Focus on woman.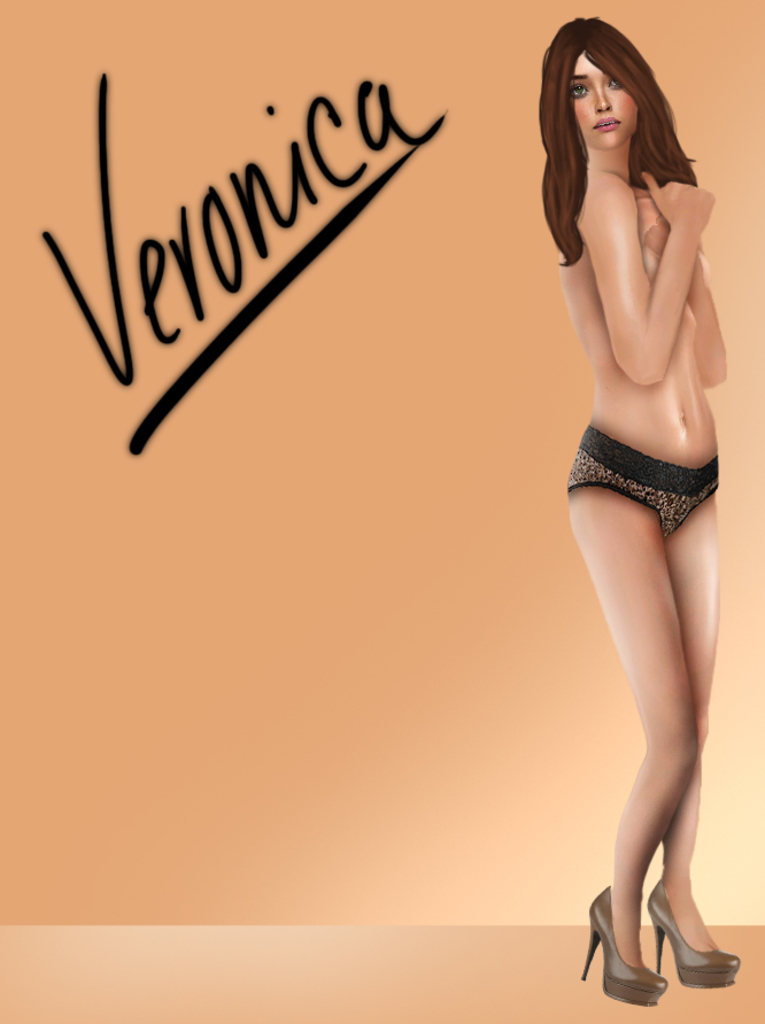
Focused at crop(532, 14, 743, 1010).
